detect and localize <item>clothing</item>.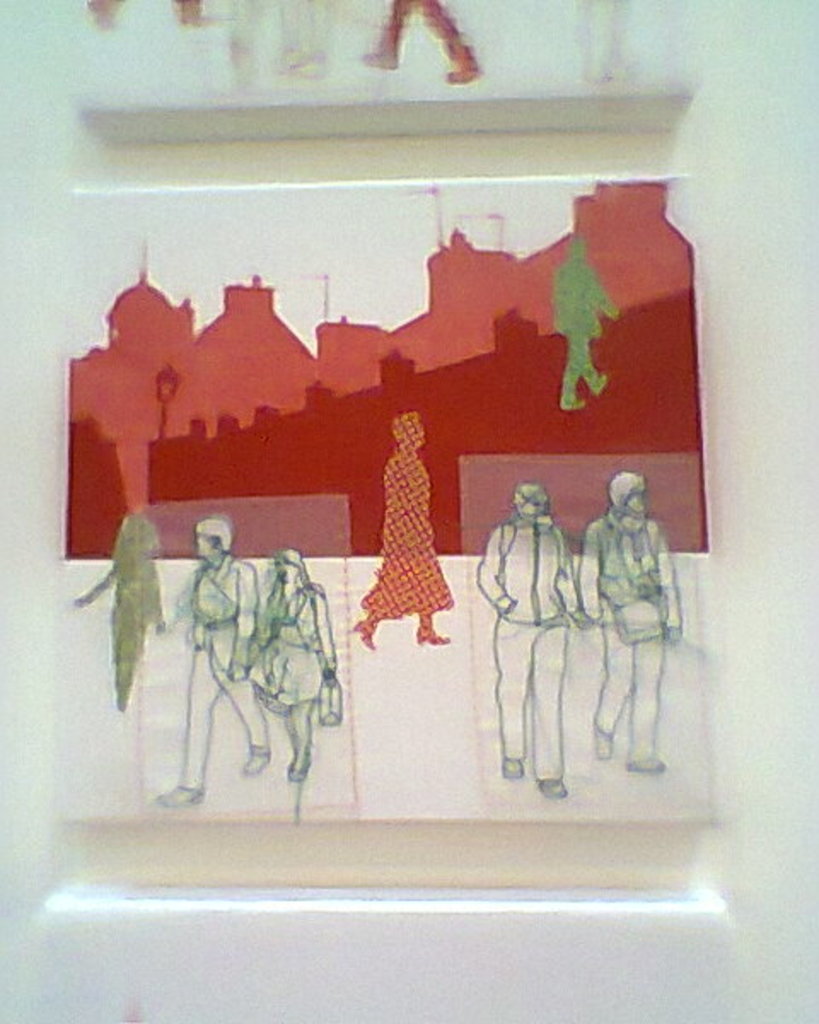
Localized at (x1=247, y1=582, x2=340, y2=763).
